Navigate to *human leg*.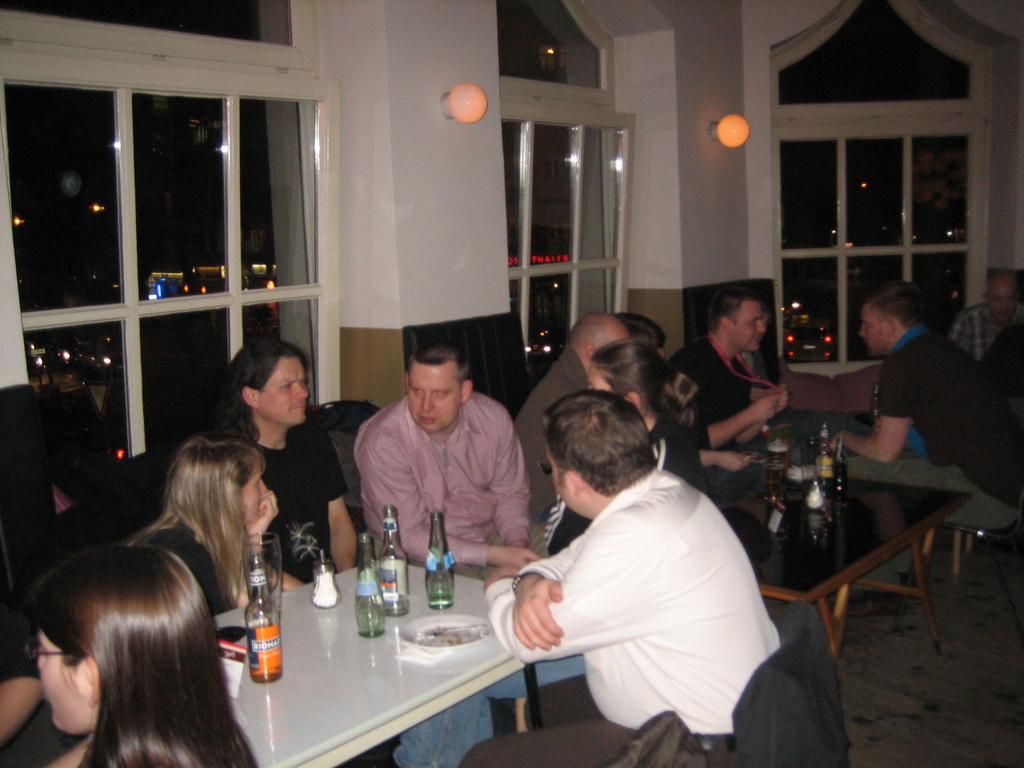
Navigation target: rect(463, 679, 735, 766).
